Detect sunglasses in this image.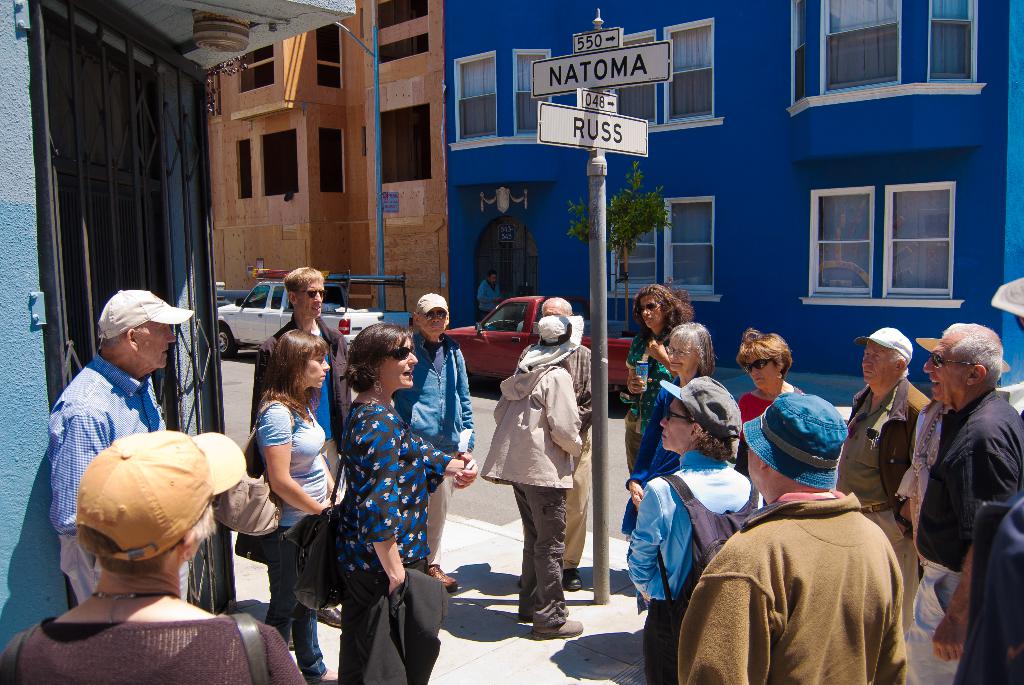
Detection: left=384, top=347, right=414, bottom=360.
